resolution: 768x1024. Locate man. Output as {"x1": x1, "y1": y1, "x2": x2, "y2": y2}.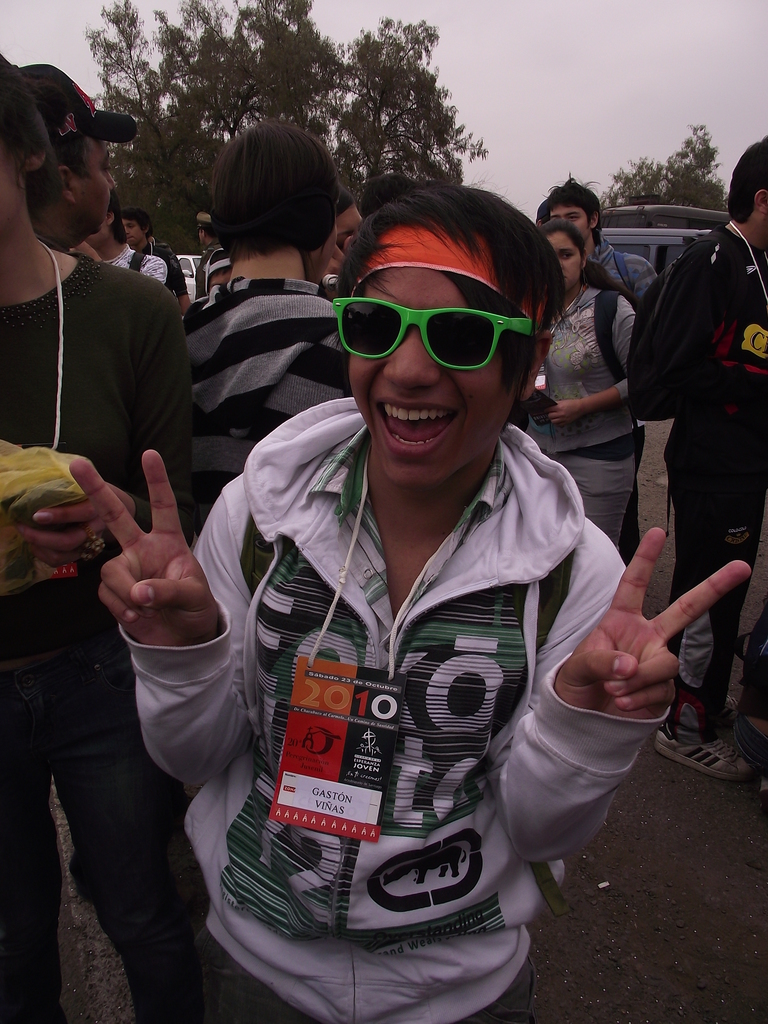
{"x1": 193, "y1": 207, "x2": 230, "y2": 300}.
